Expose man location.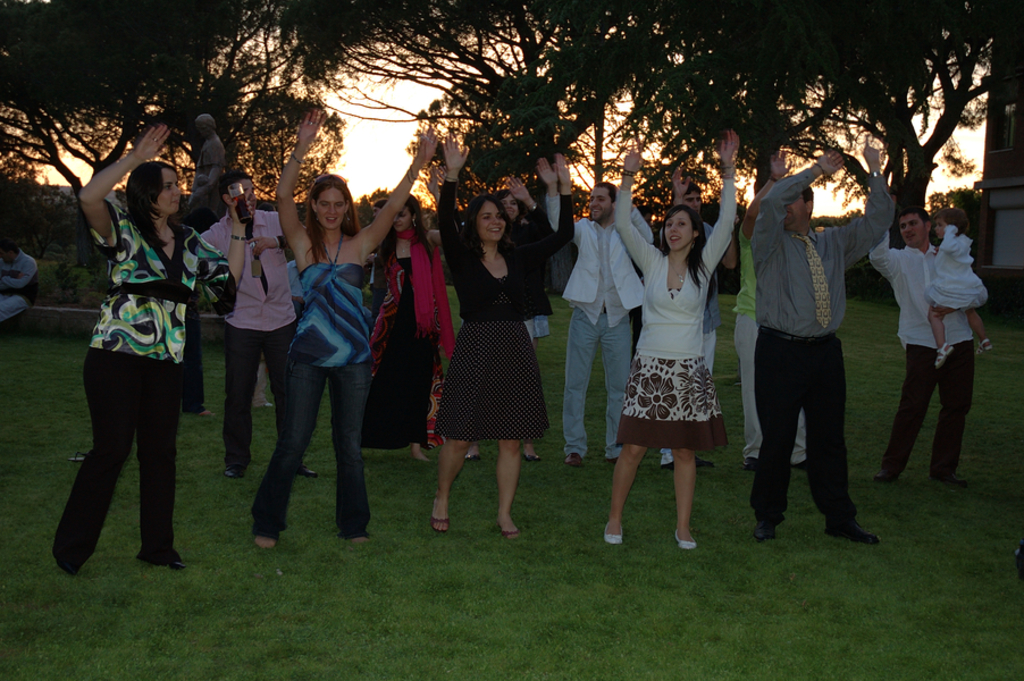
Exposed at box=[657, 180, 741, 473].
